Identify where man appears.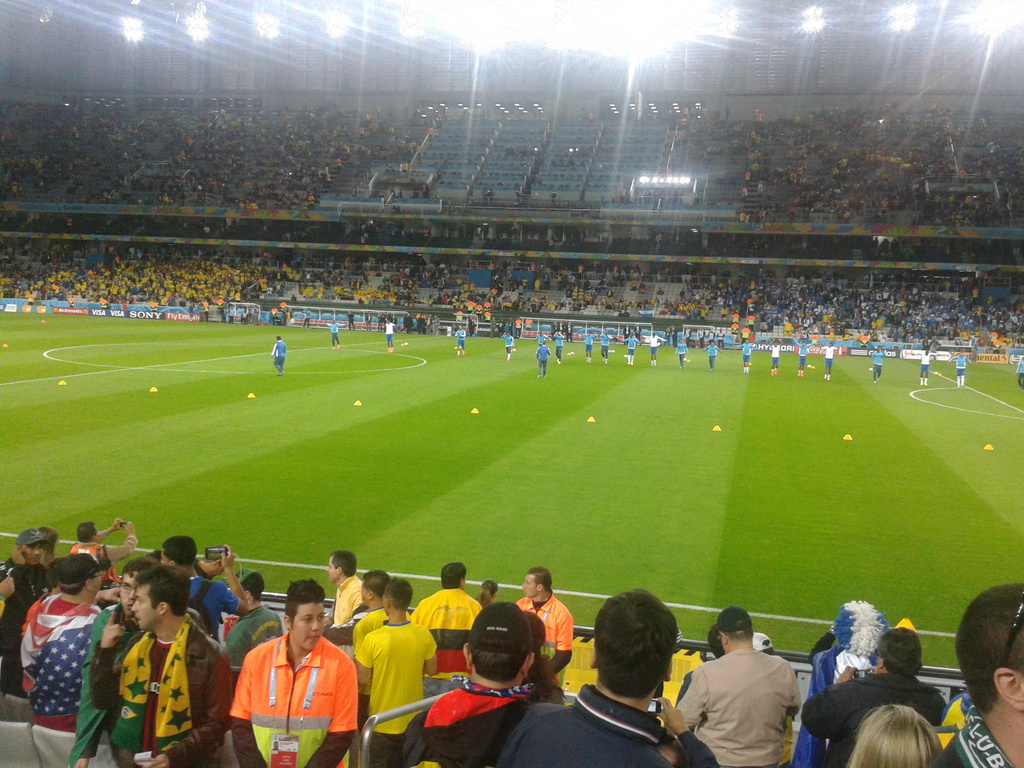
Appears at 415,142,424,161.
